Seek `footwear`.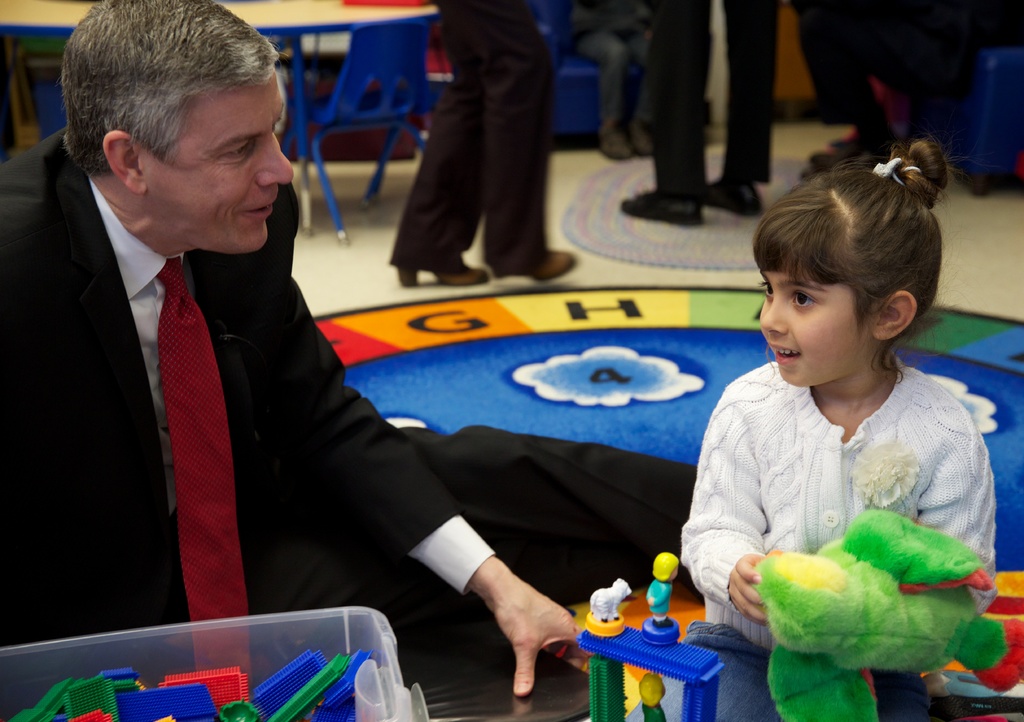
select_region(808, 127, 885, 161).
